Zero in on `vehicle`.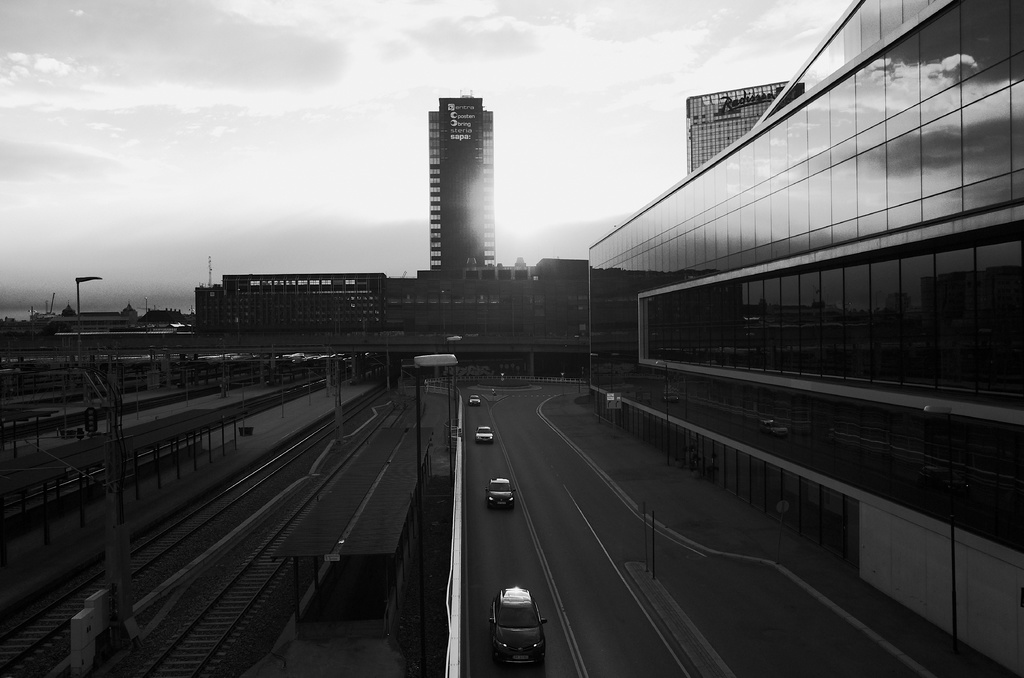
Zeroed in: pyautogui.locateOnScreen(467, 394, 483, 410).
